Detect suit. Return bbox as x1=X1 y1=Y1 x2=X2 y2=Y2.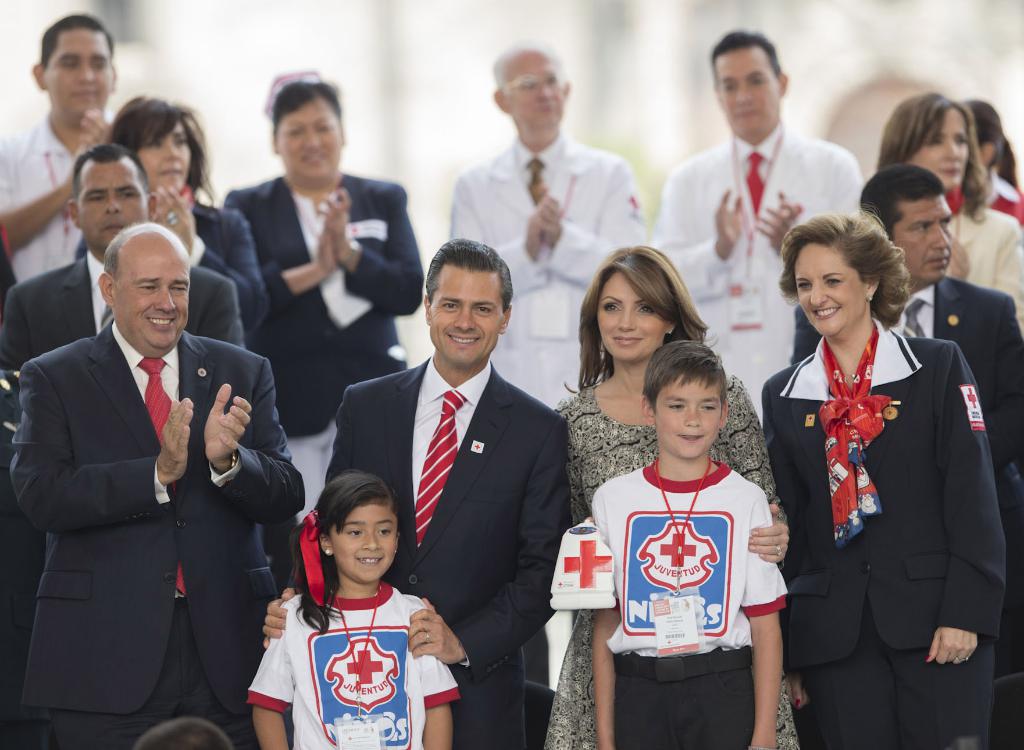
x1=795 y1=277 x2=1023 y2=564.
